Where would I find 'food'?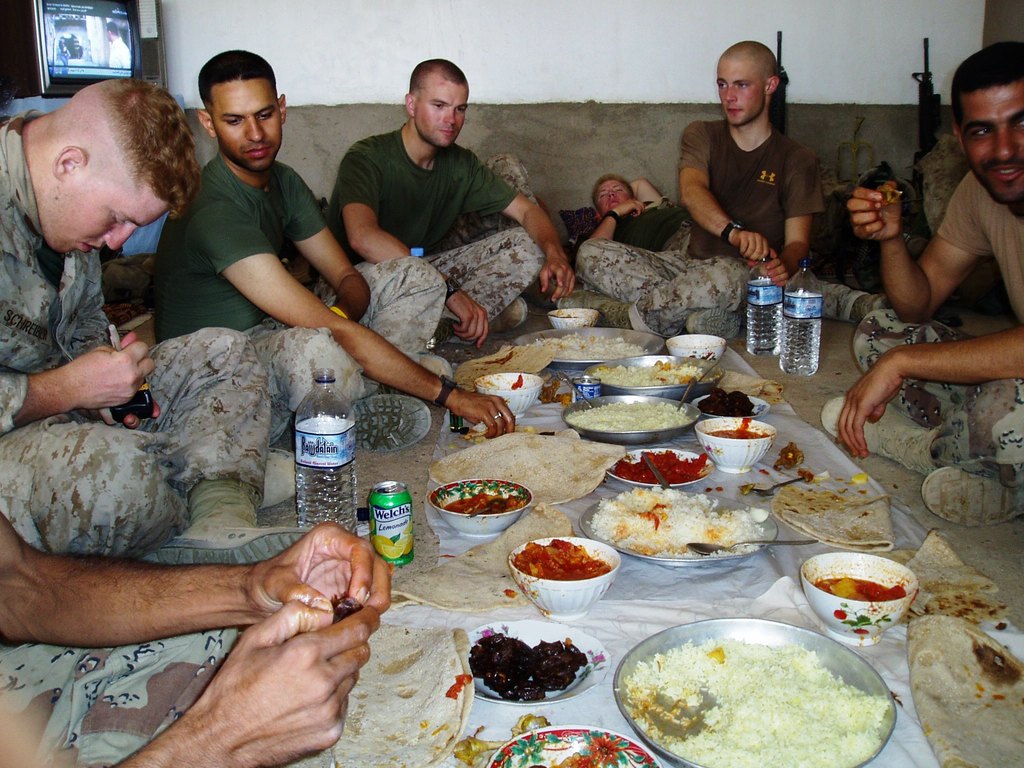
At detection(771, 485, 897, 550).
